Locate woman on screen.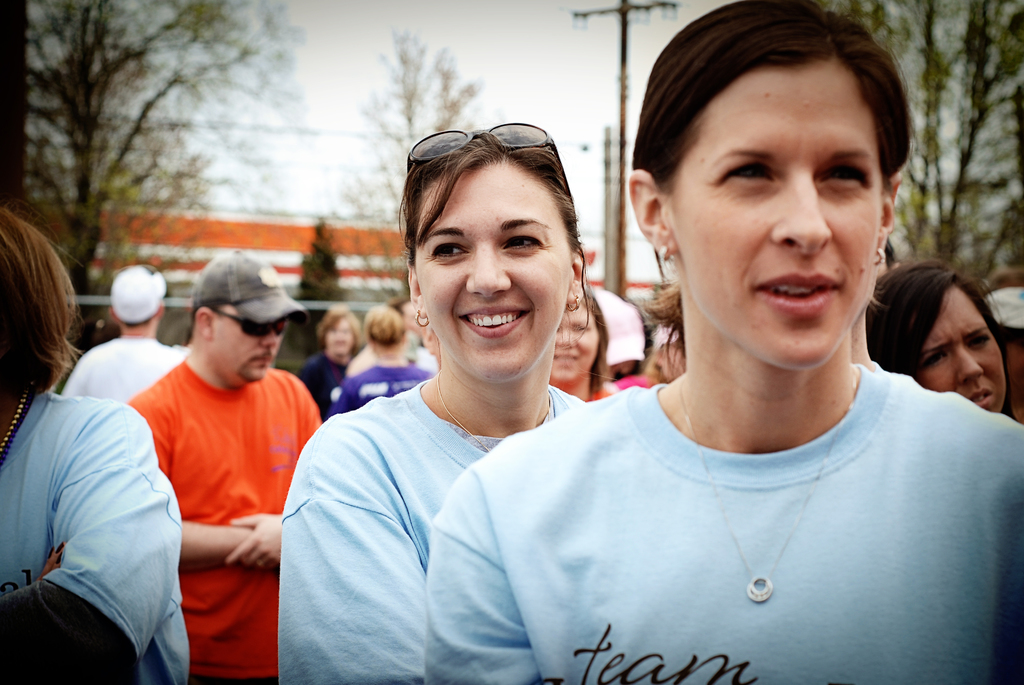
On screen at (422, 0, 1023, 684).
